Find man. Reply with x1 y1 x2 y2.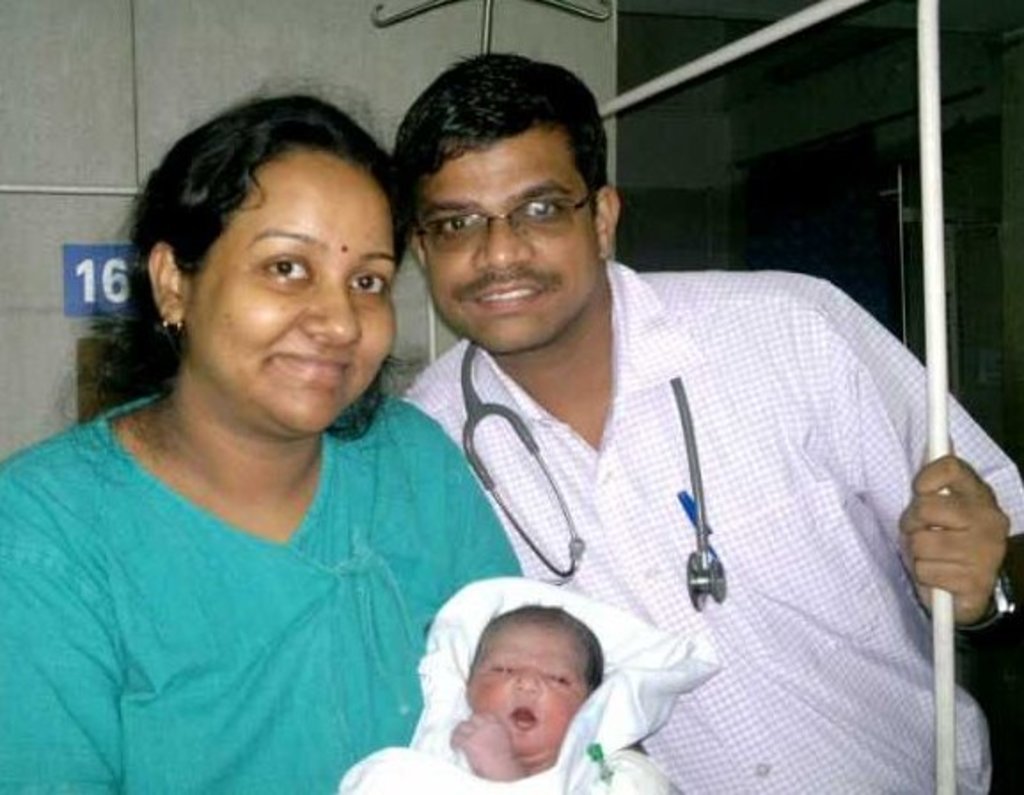
403 55 1022 793.
